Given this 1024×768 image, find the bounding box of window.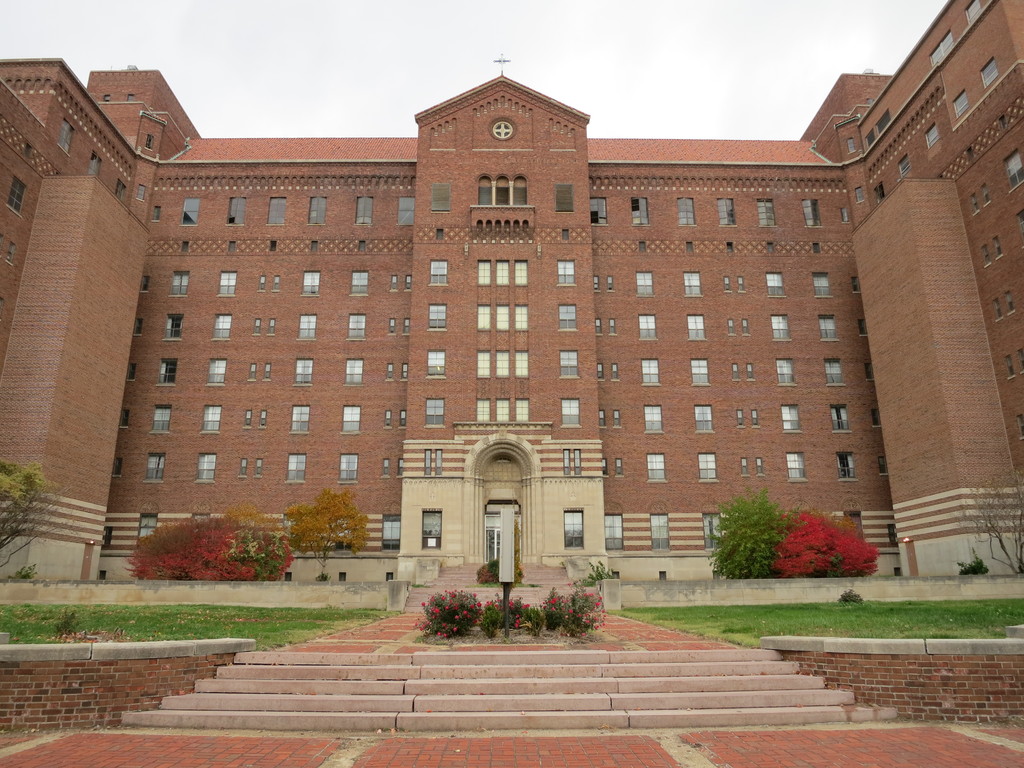
(left=642, top=406, right=664, bottom=437).
